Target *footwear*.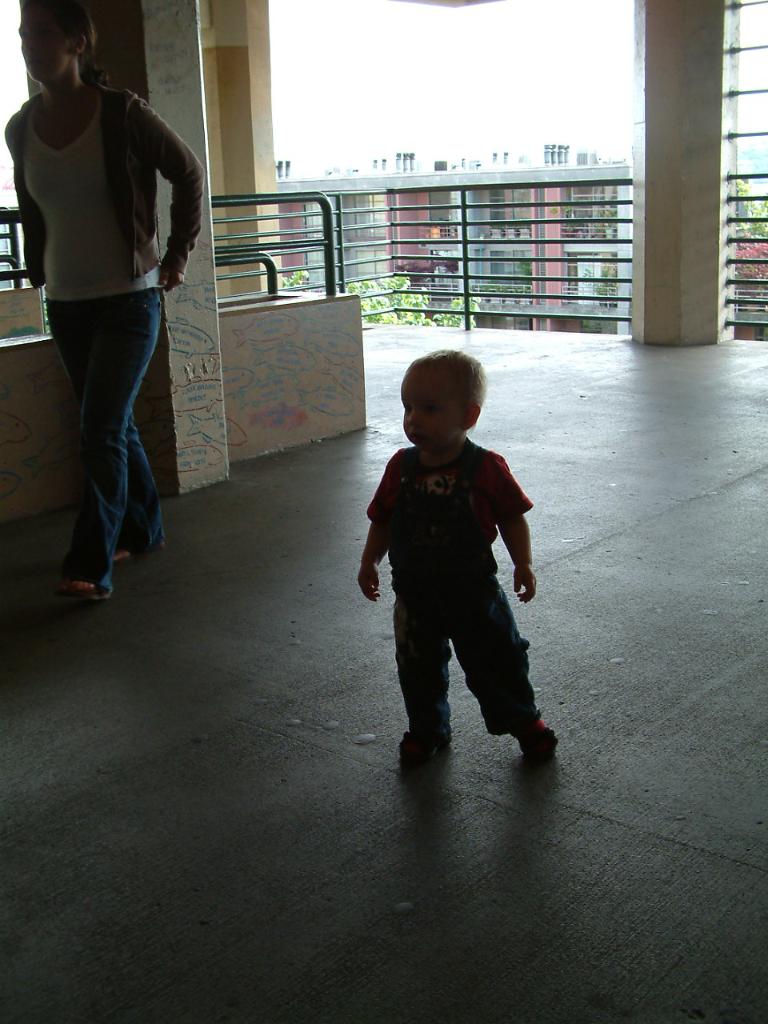
Target region: <bbox>107, 515, 166, 563</bbox>.
